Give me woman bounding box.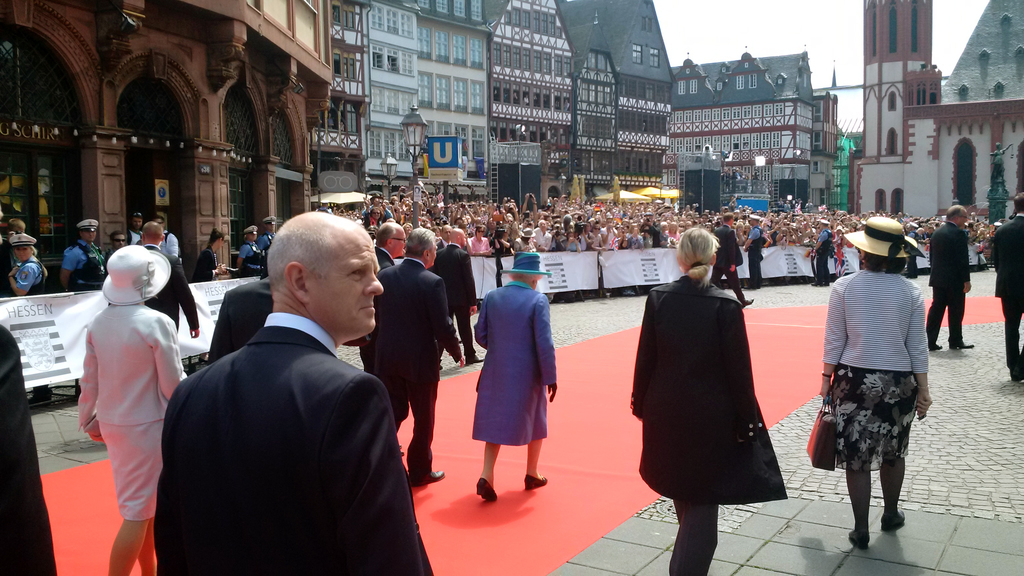
[left=76, top=247, right=191, bottom=575].
